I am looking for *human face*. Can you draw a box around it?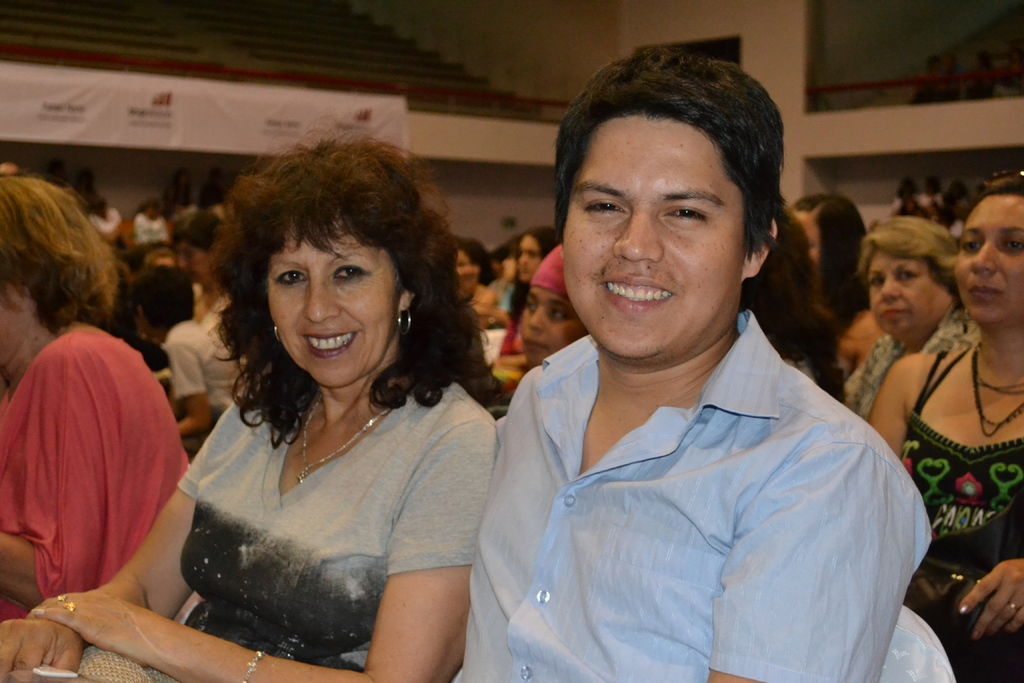
Sure, the bounding box is x1=516, y1=233, x2=538, y2=280.
